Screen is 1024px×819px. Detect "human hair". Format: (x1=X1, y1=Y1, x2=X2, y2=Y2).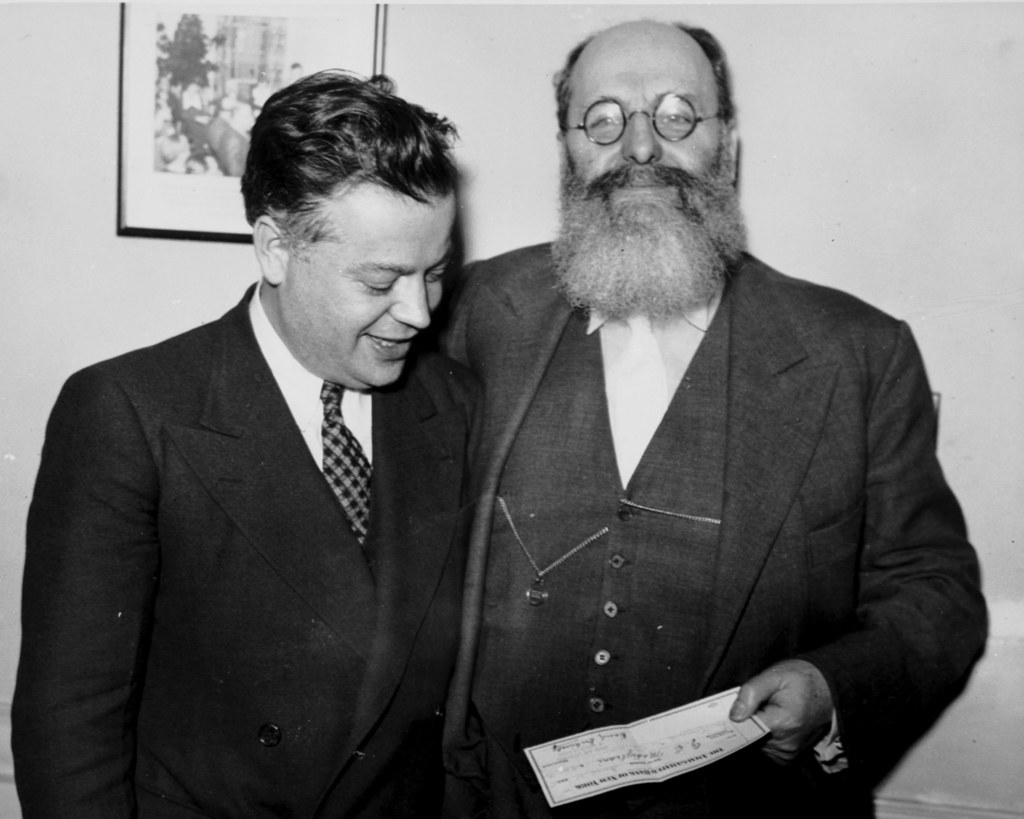
(x1=548, y1=19, x2=735, y2=182).
